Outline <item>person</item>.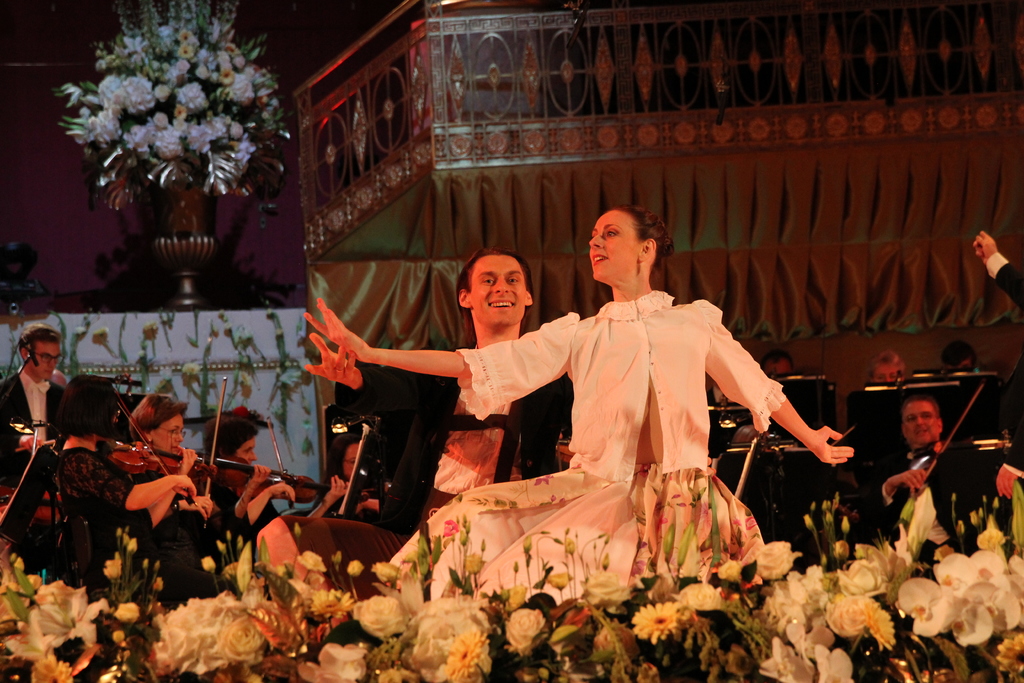
Outline: 19:370:195:682.
